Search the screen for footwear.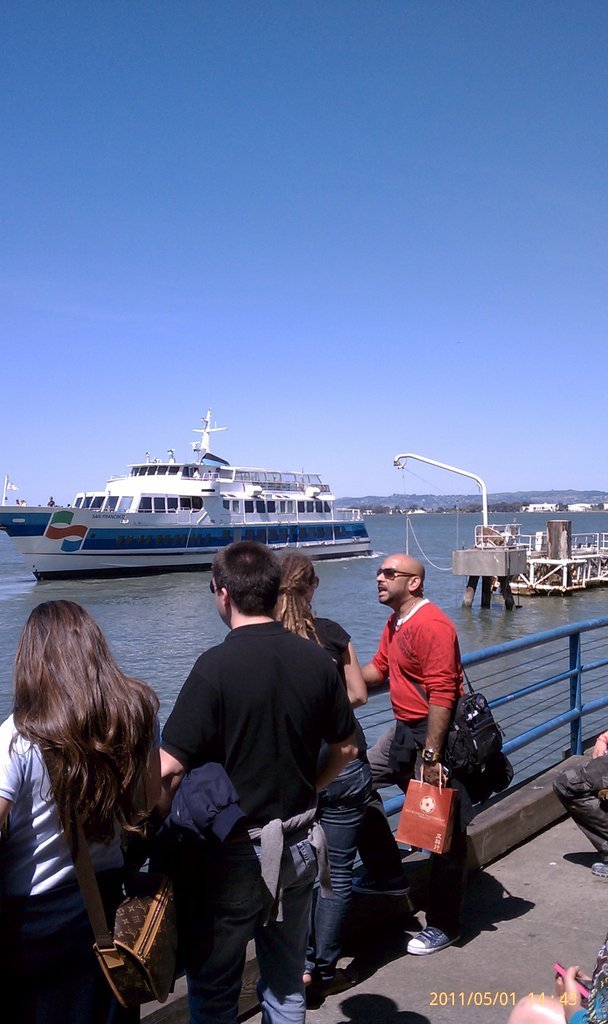
Found at 584 856 607 880.
